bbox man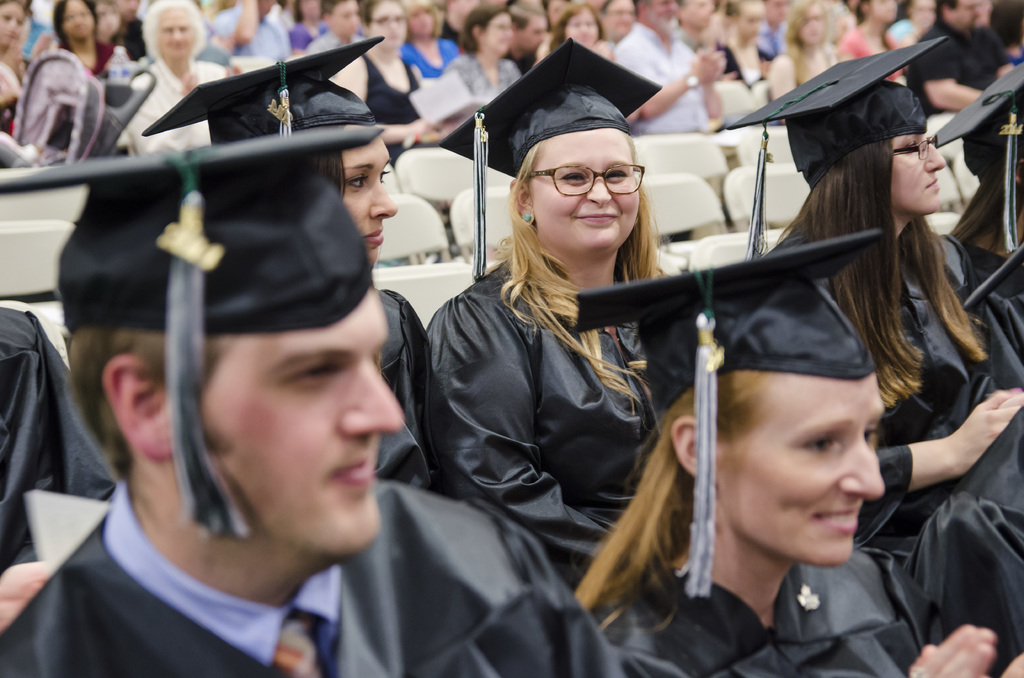
l=218, t=0, r=285, b=57
